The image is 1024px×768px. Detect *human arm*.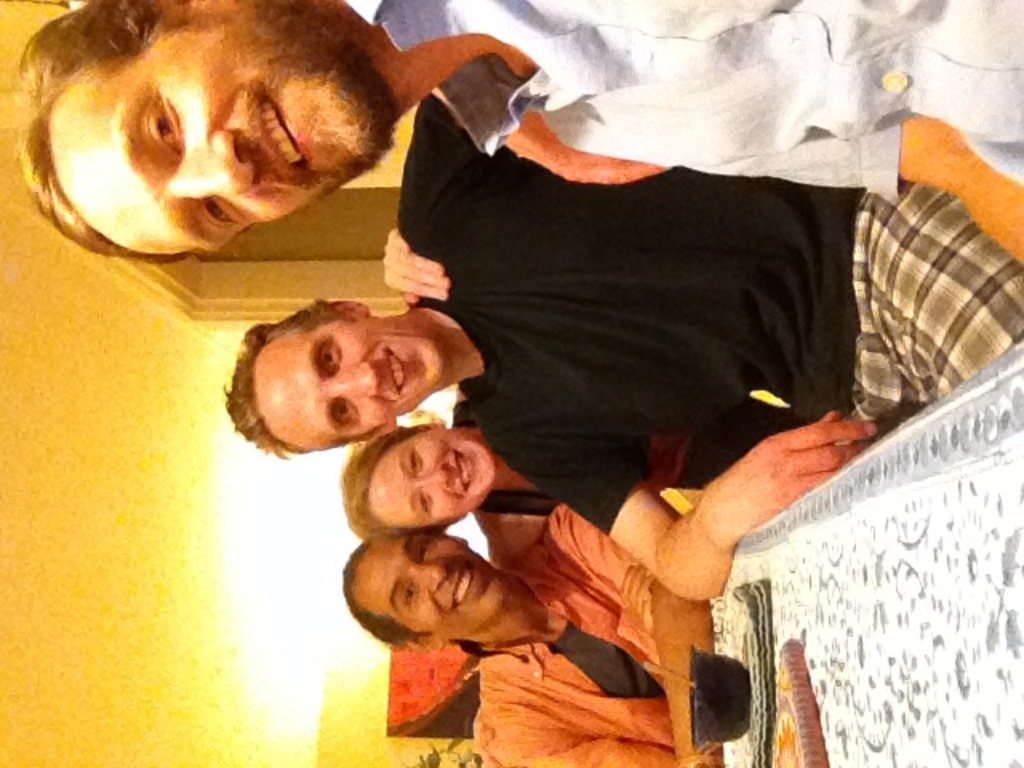
Detection: box=[499, 74, 754, 194].
